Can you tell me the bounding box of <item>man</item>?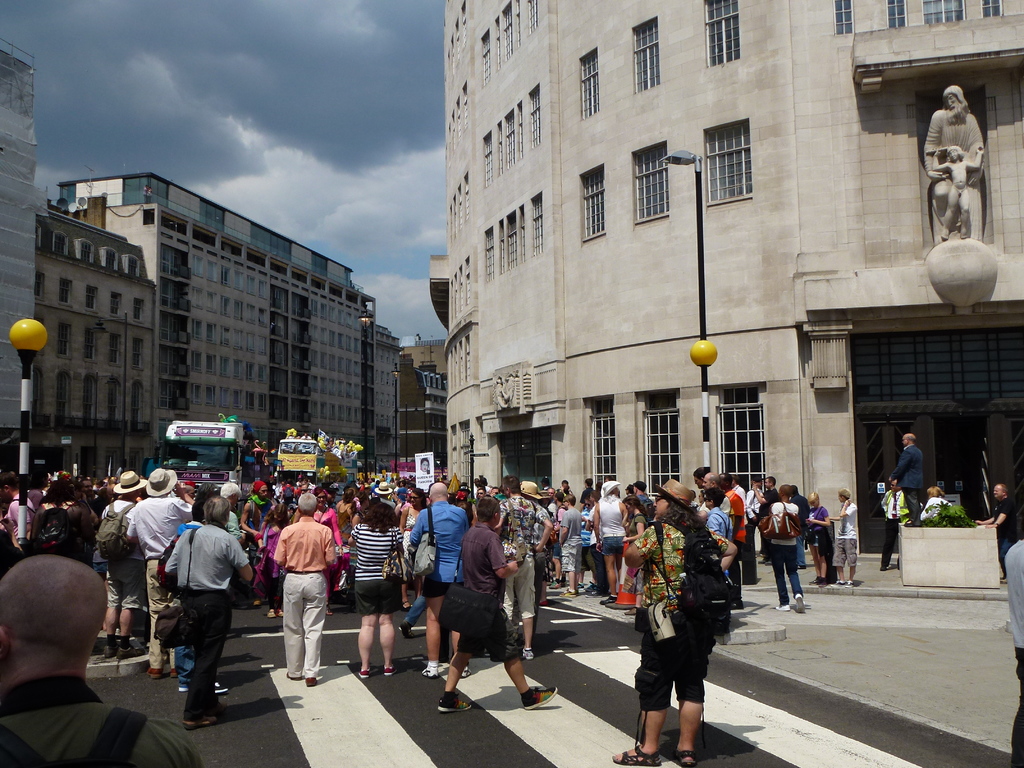
detection(0, 552, 197, 767).
